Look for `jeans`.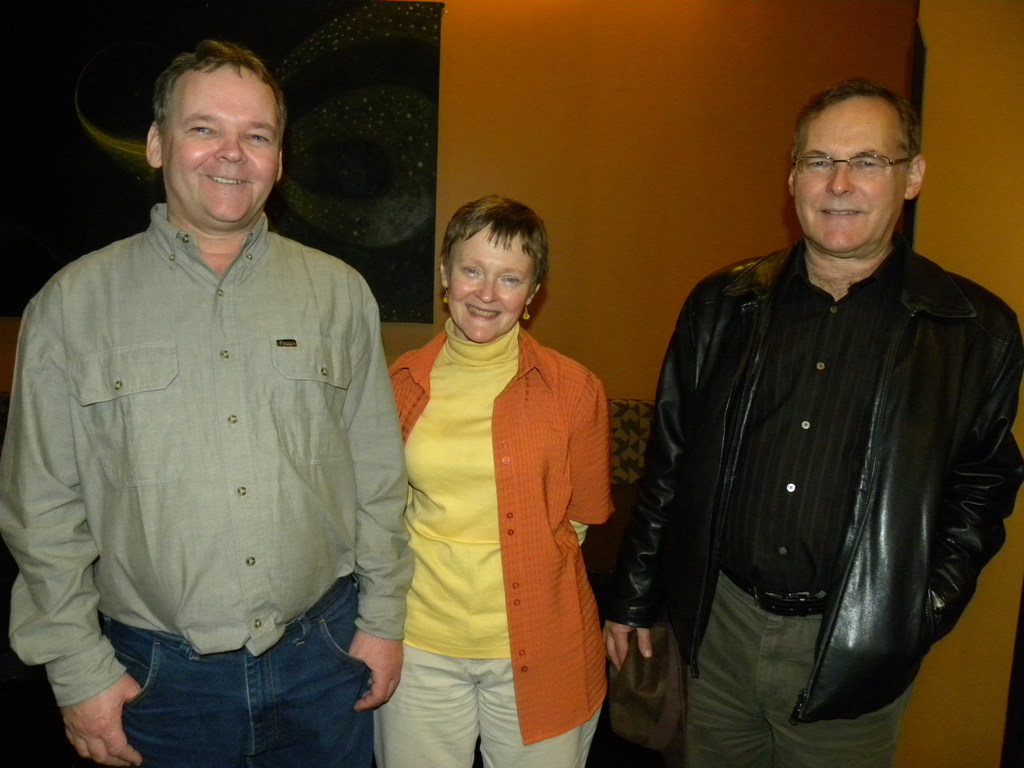
Found: 80, 601, 365, 748.
